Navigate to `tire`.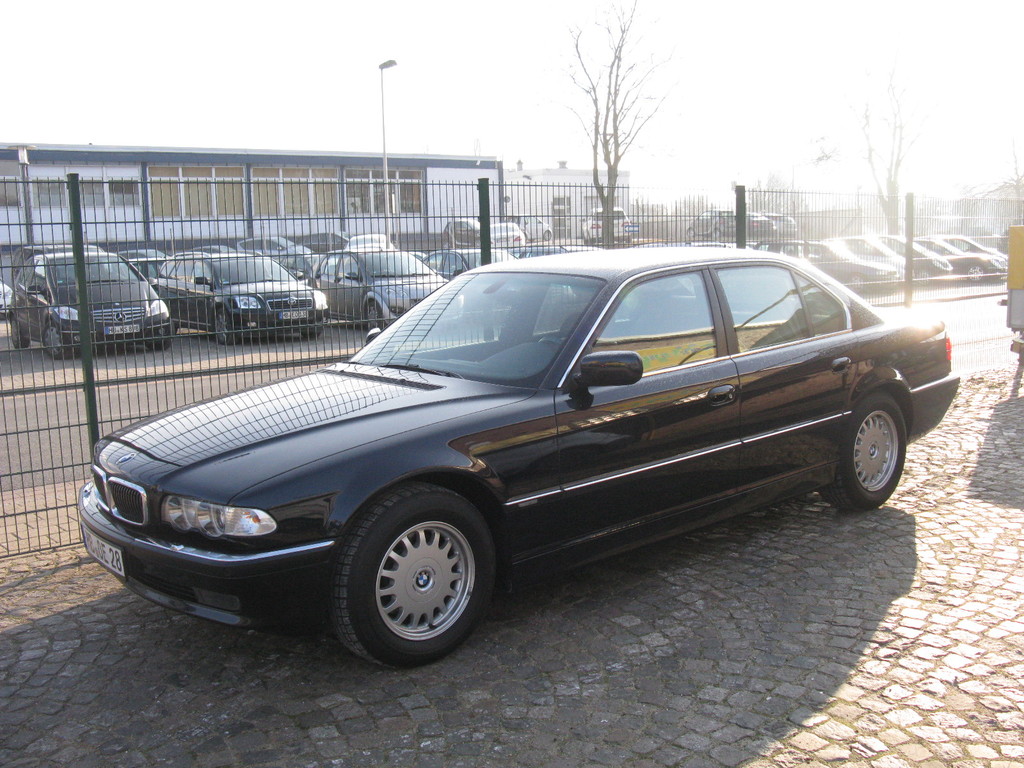
Navigation target: x1=42, y1=320, x2=74, y2=360.
